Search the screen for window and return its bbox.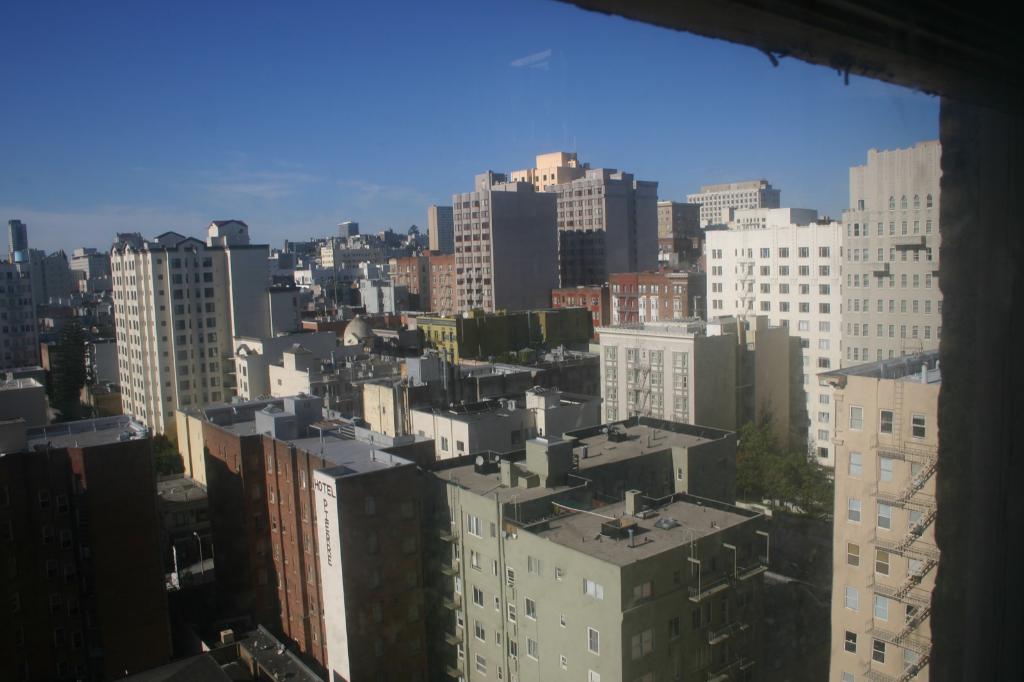
Found: [x1=476, y1=656, x2=484, y2=677].
